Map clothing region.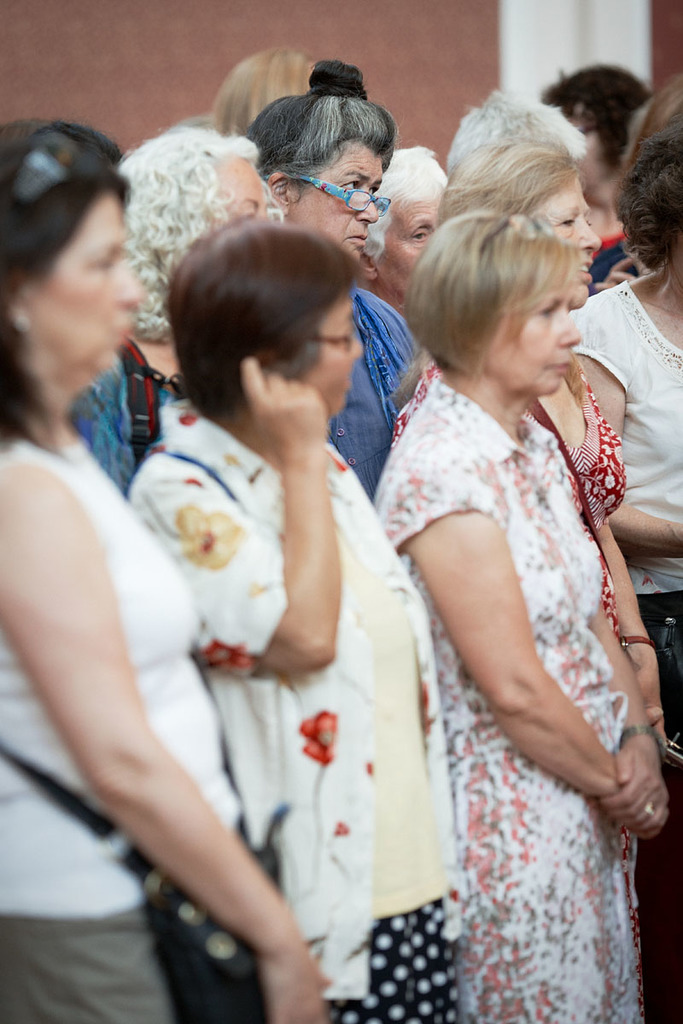
Mapped to Rect(581, 230, 632, 289).
